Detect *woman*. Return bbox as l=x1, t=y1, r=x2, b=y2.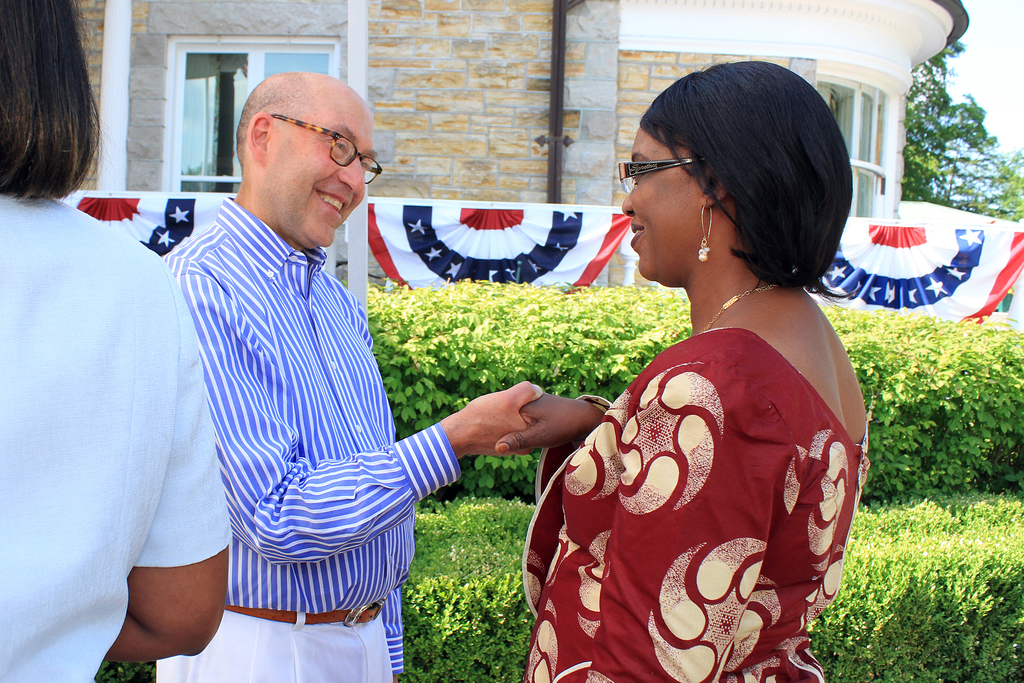
l=0, t=0, r=230, b=682.
